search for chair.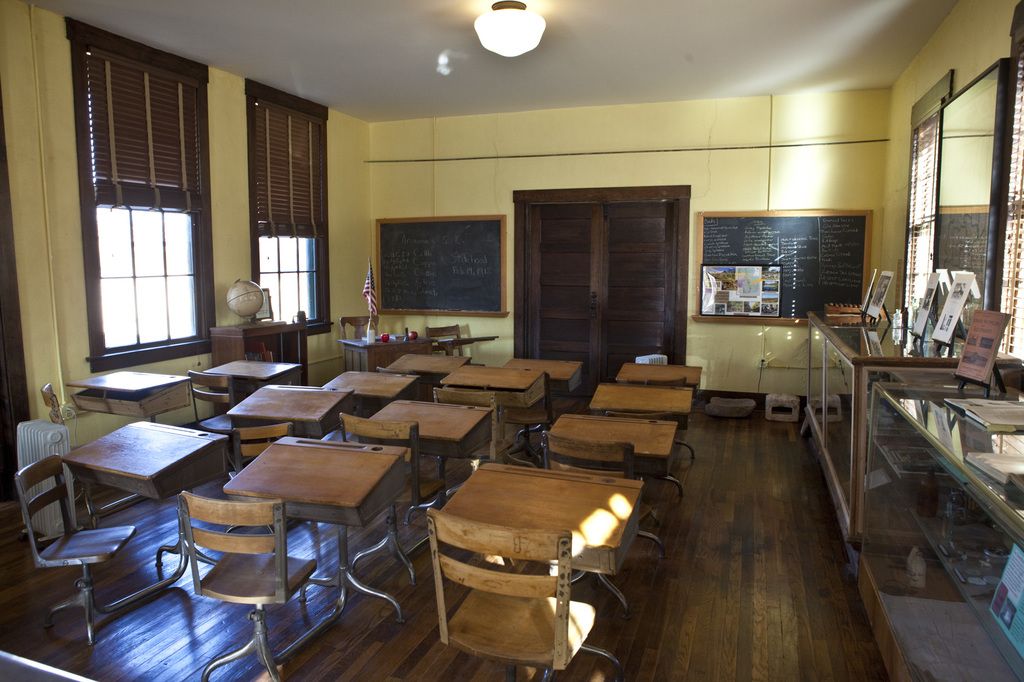
Found at pyautogui.locateOnScreen(429, 380, 522, 499).
